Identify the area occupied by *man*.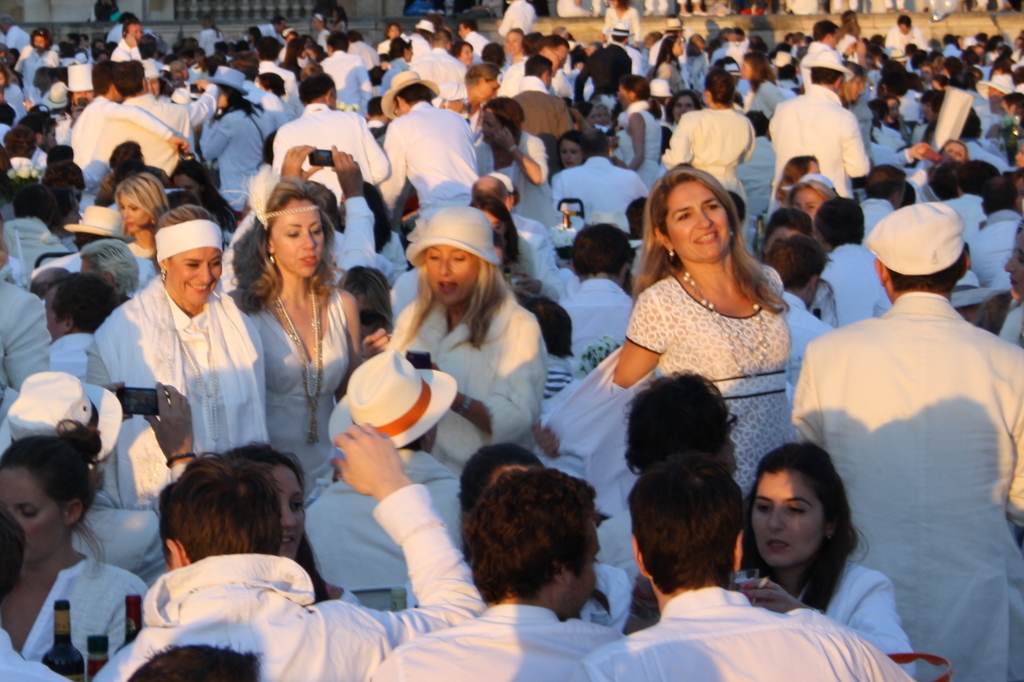
Area: <box>90,420,489,681</box>.
